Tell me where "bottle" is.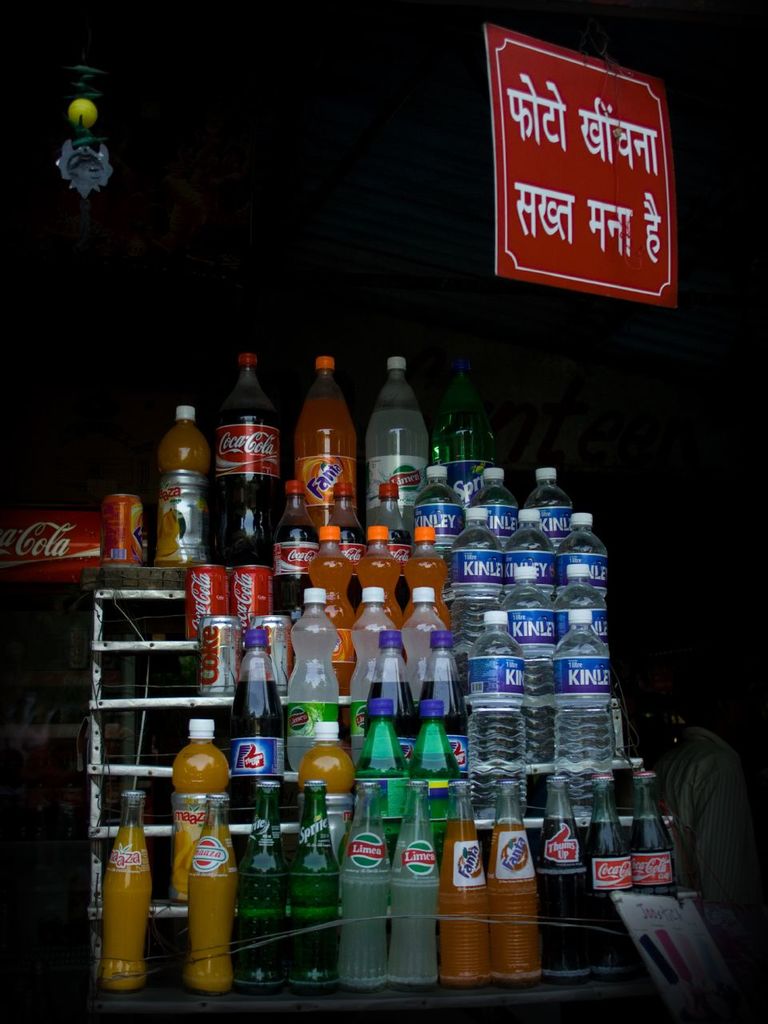
"bottle" is at 355 594 396 706.
